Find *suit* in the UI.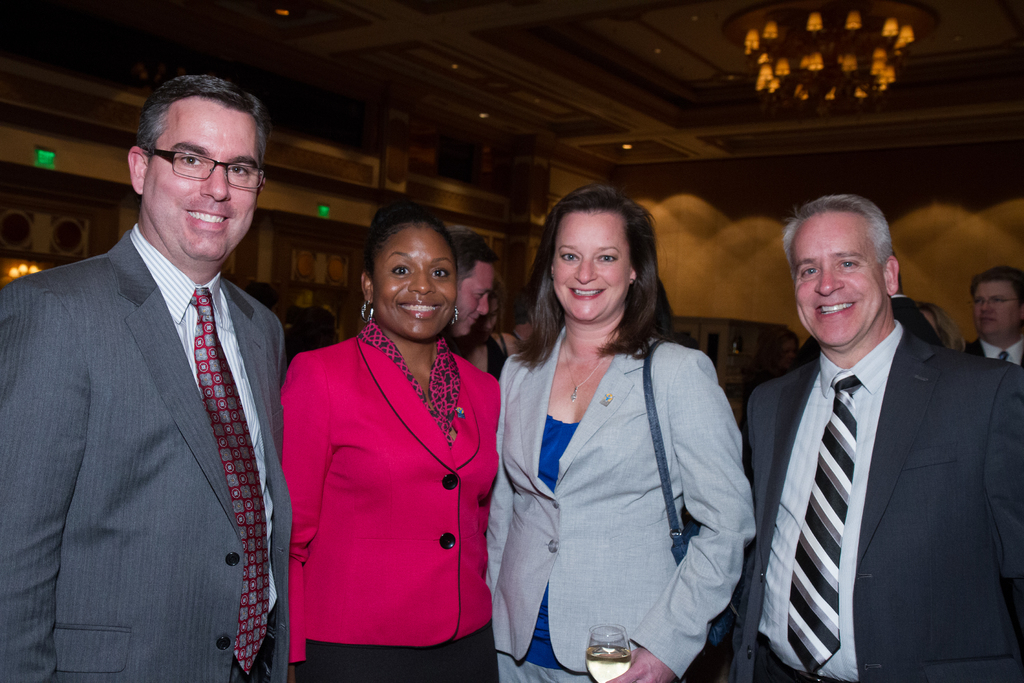
UI element at crop(783, 295, 947, 370).
